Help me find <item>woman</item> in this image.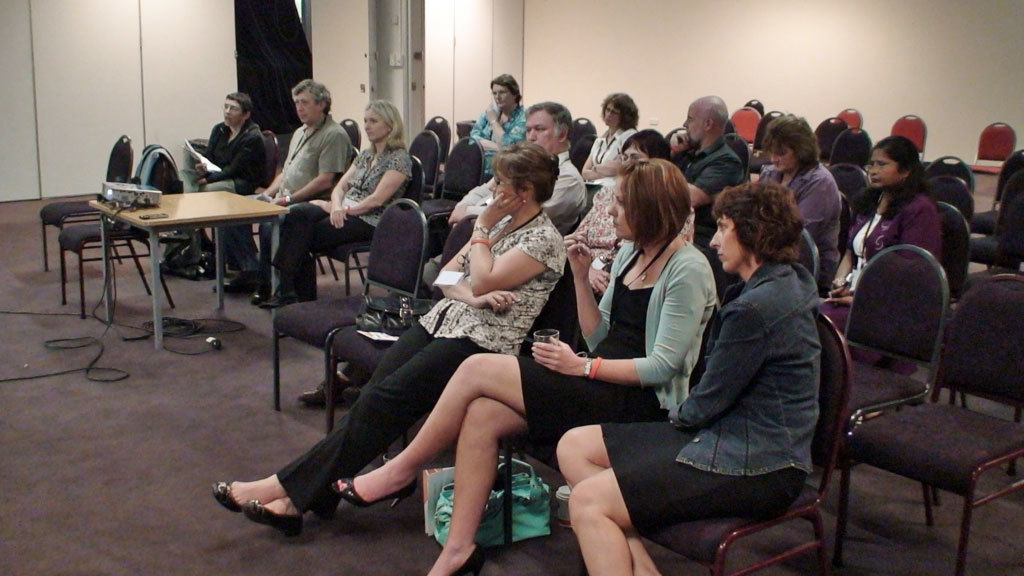
Found it: 328 160 716 575.
